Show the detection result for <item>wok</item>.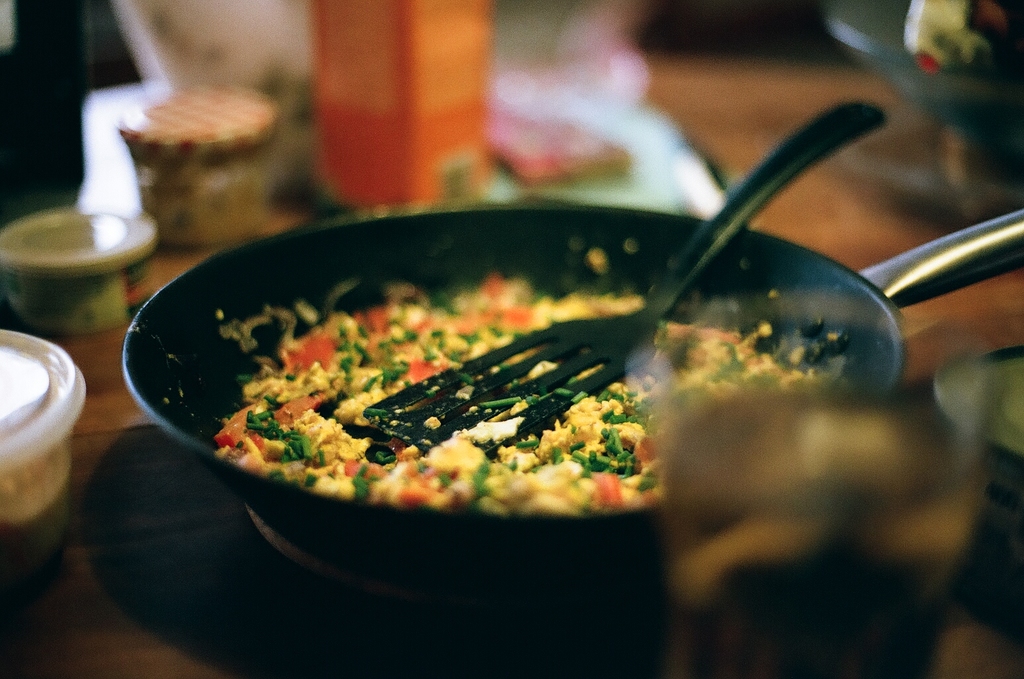
left=97, top=162, right=986, bottom=593.
